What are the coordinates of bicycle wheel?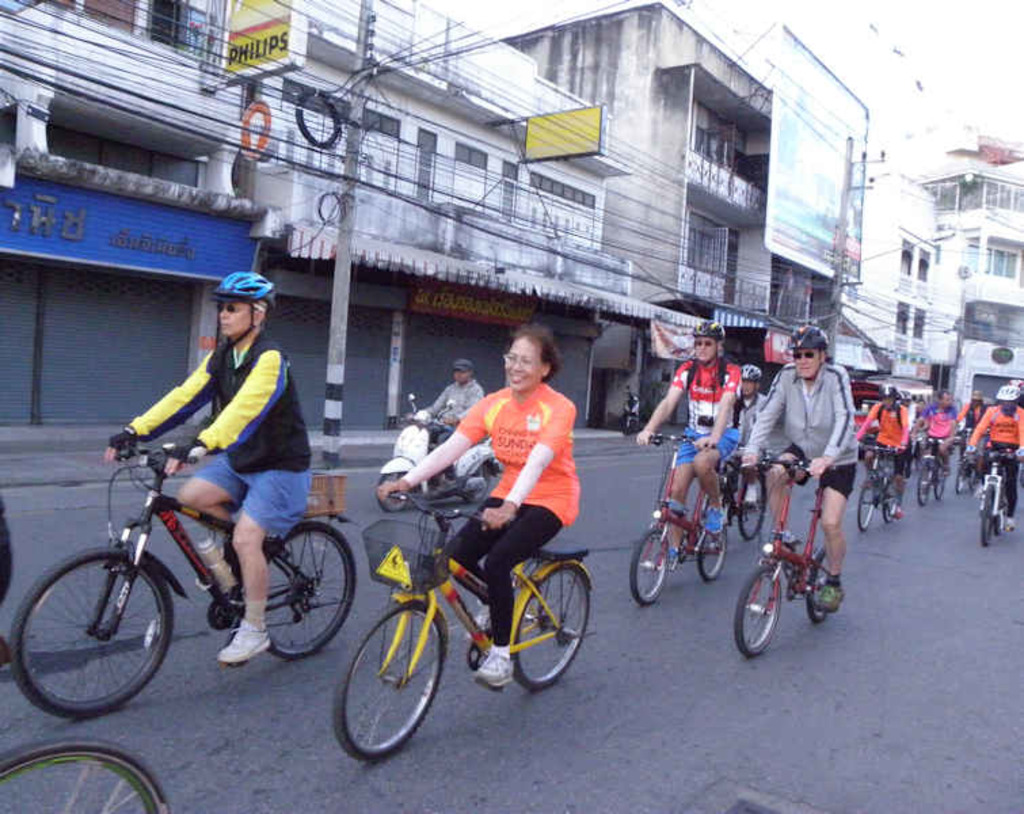
[left=14, top=544, right=182, bottom=718].
